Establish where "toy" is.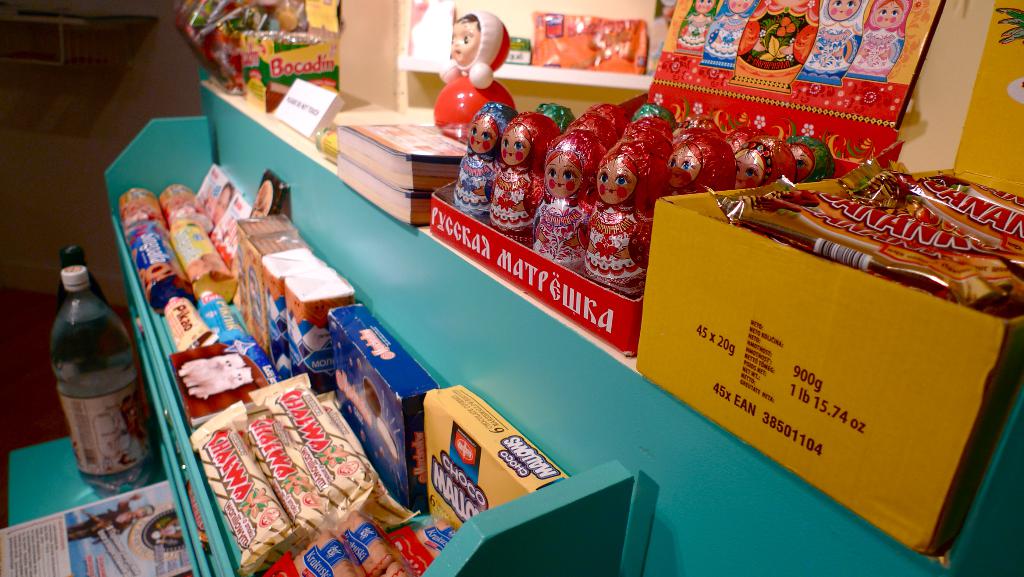
Established at detection(700, 0, 753, 68).
